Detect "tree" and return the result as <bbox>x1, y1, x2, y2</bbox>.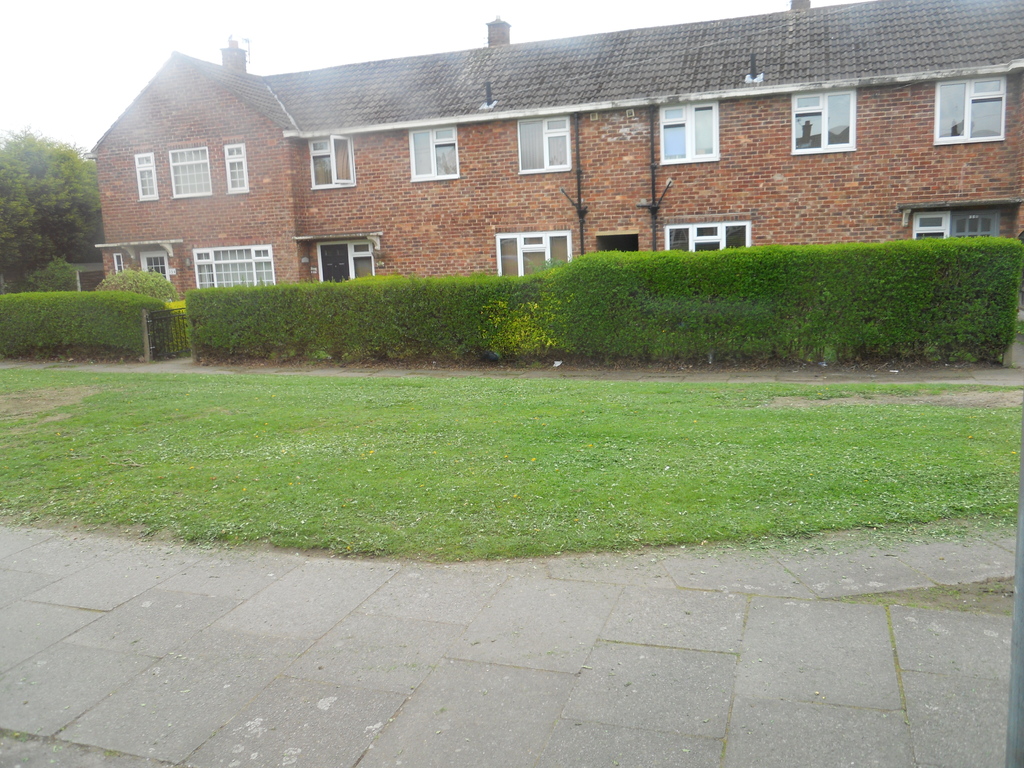
<bbox>0, 131, 107, 285</bbox>.
